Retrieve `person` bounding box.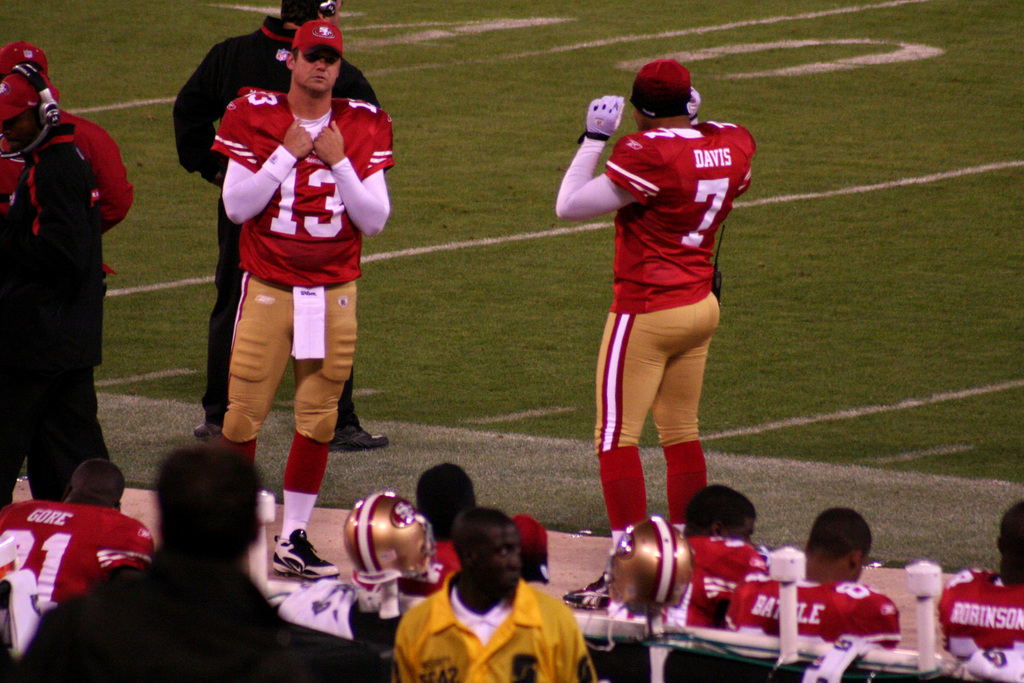
Bounding box: bbox=[554, 55, 762, 618].
